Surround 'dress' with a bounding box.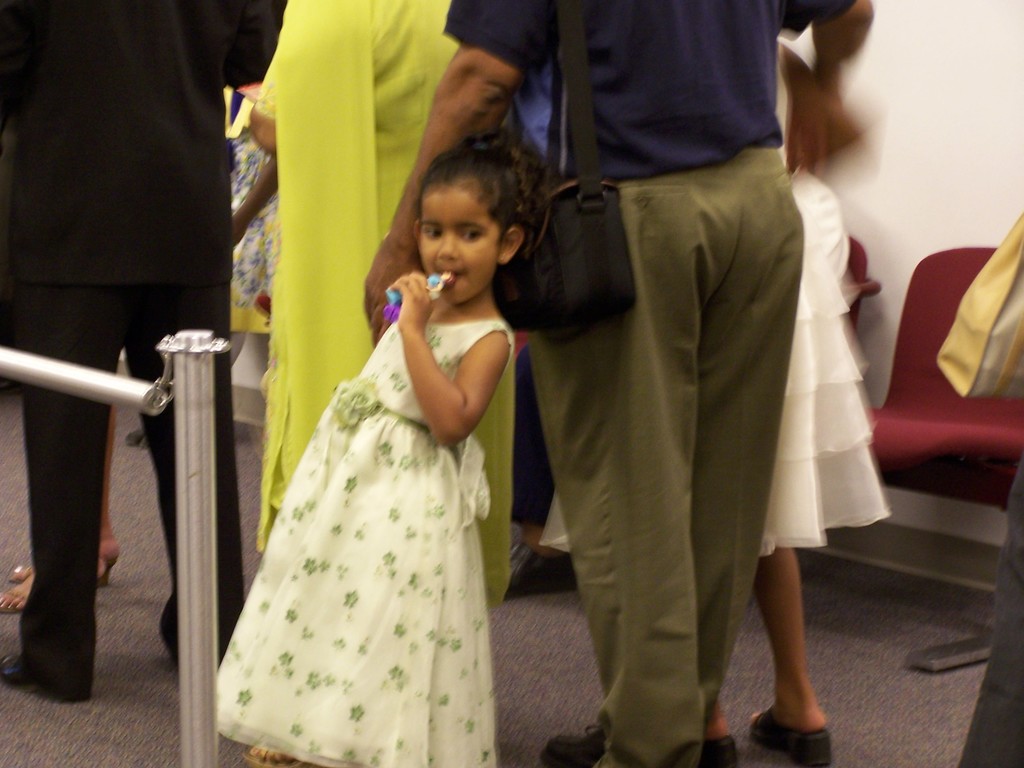
detection(219, 314, 517, 764).
